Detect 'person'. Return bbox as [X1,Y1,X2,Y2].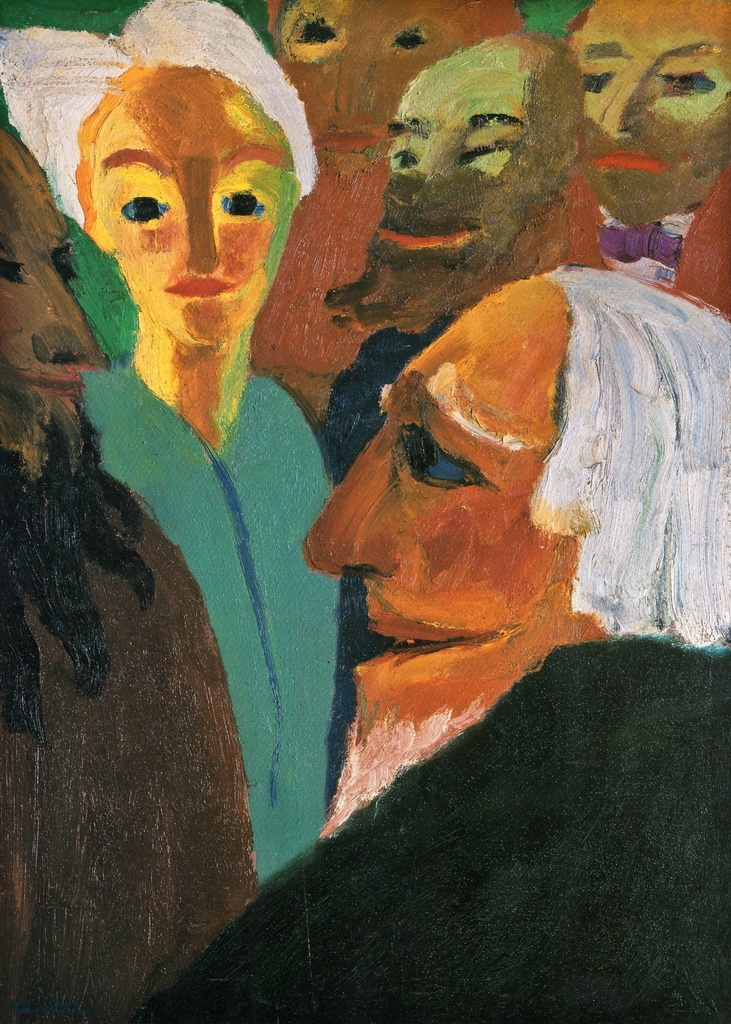
[148,264,730,1023].
